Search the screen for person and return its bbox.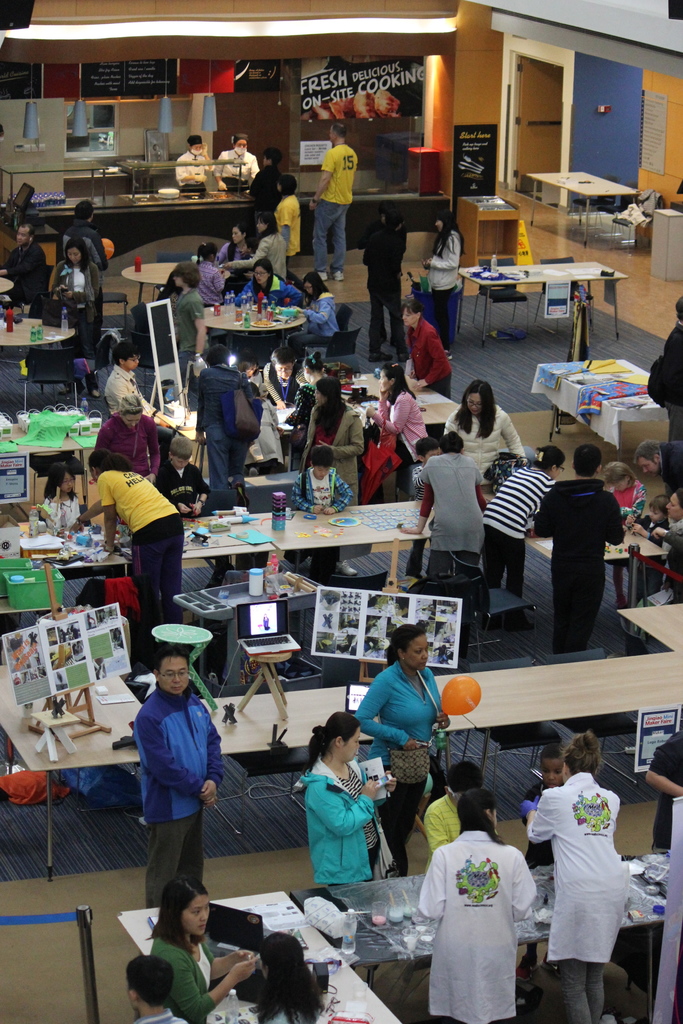
Found: box(436, 378, 528, 486).
